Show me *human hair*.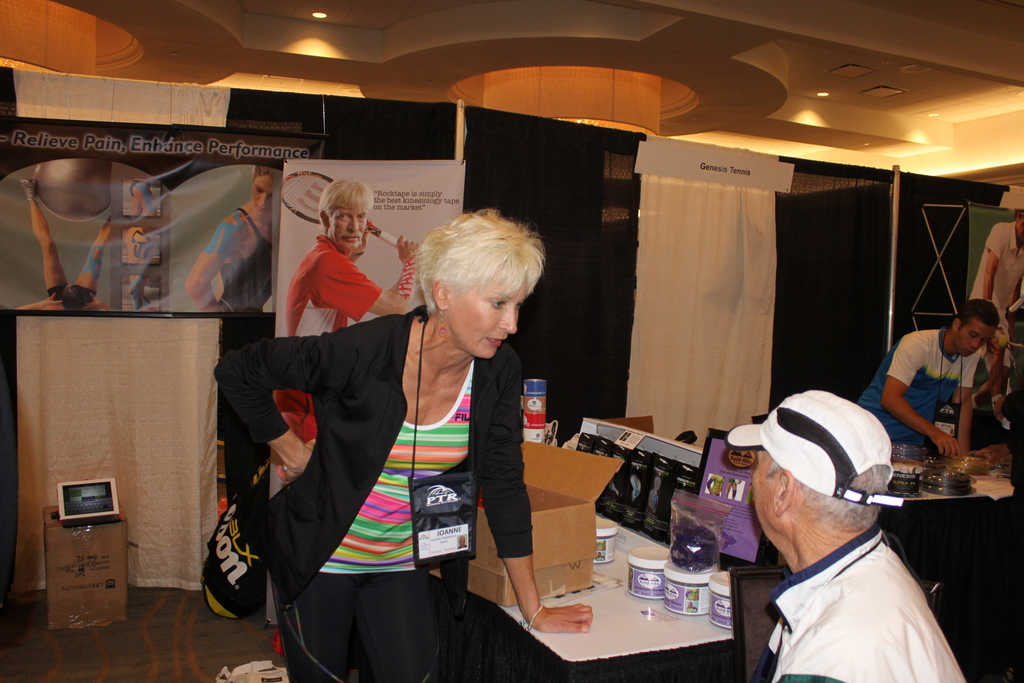
*human hair* is here: {"left": 246, "top": 162, "right": 274, "bottom": 183}.
